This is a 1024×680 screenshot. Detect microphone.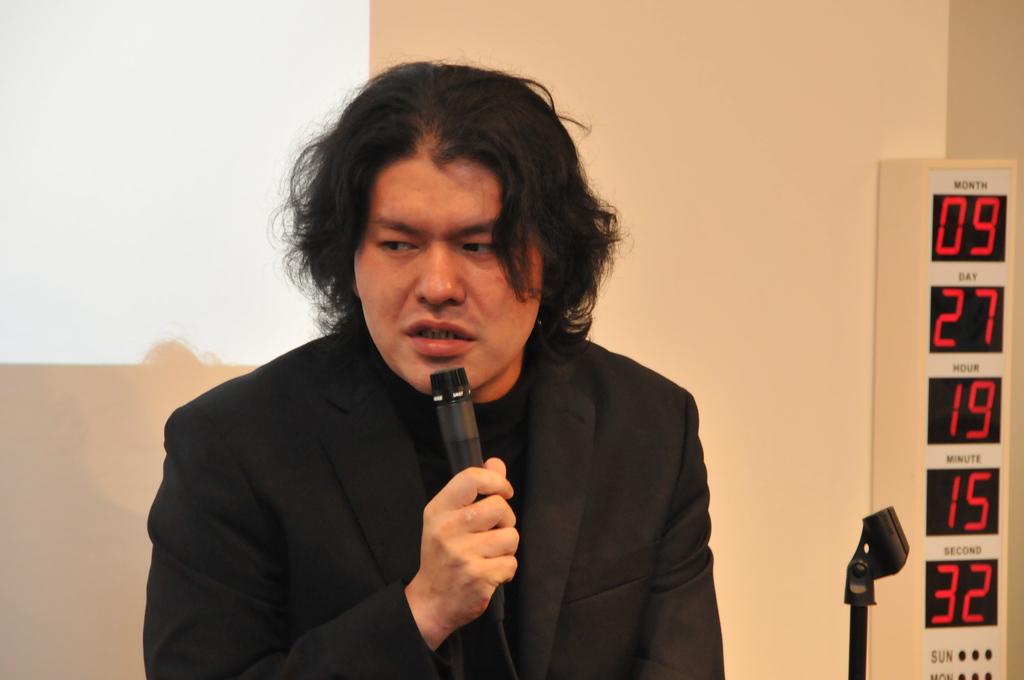
select_region(420, 368, 492, 645).
